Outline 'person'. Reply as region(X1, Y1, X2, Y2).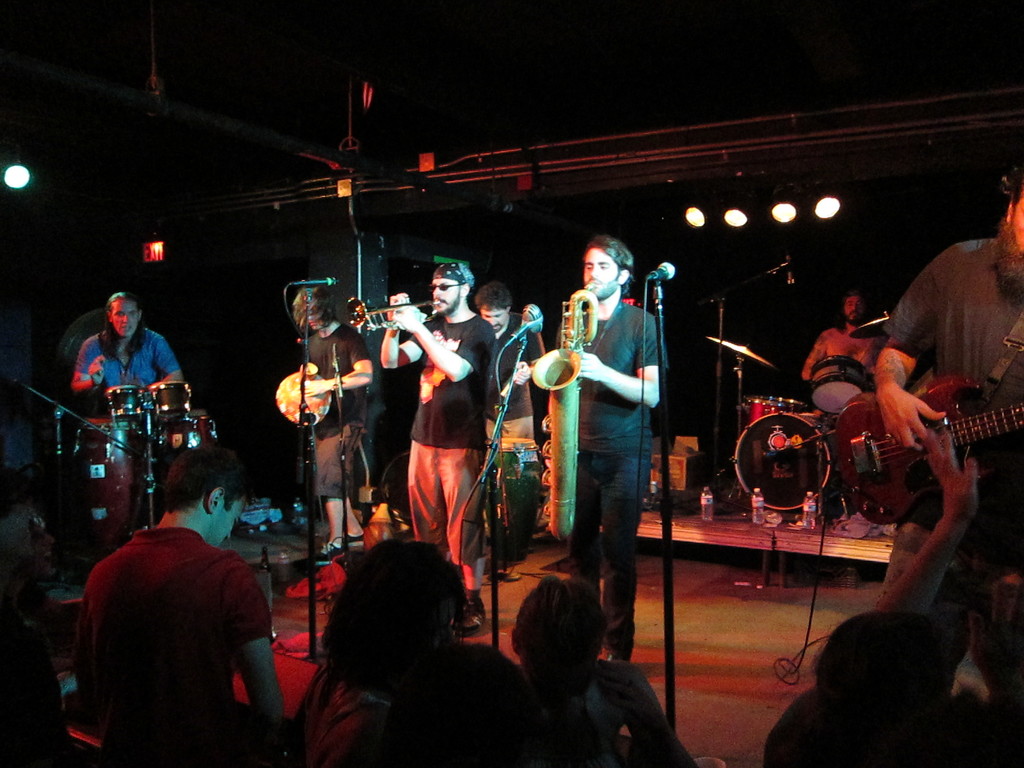
region(82, 447, 295, 767).
